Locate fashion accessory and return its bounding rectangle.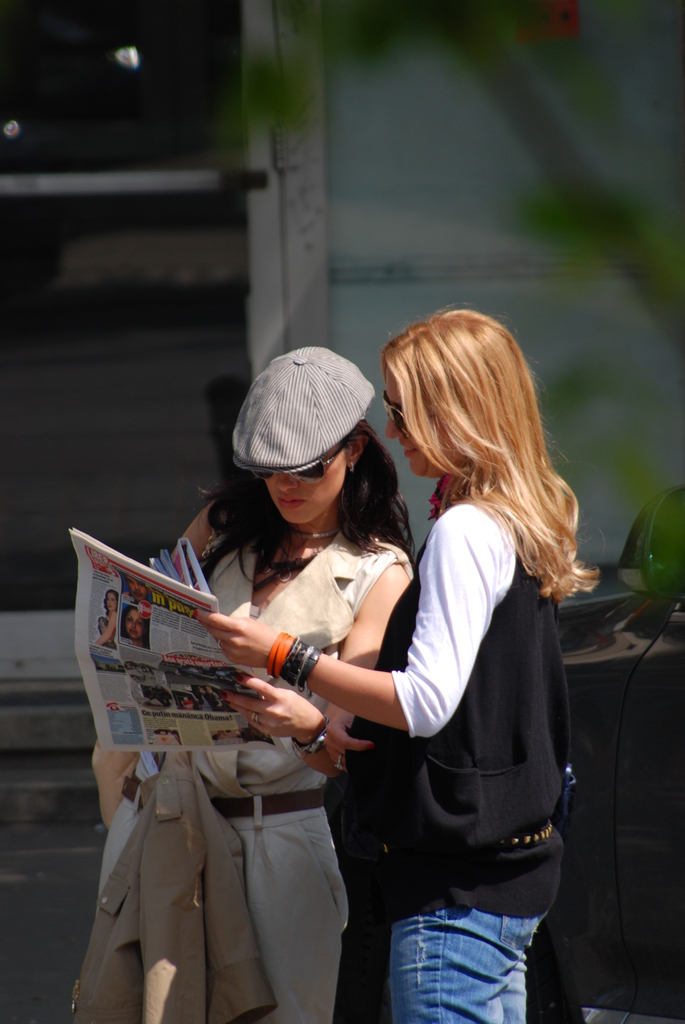
(260, 631, 323, 689).
